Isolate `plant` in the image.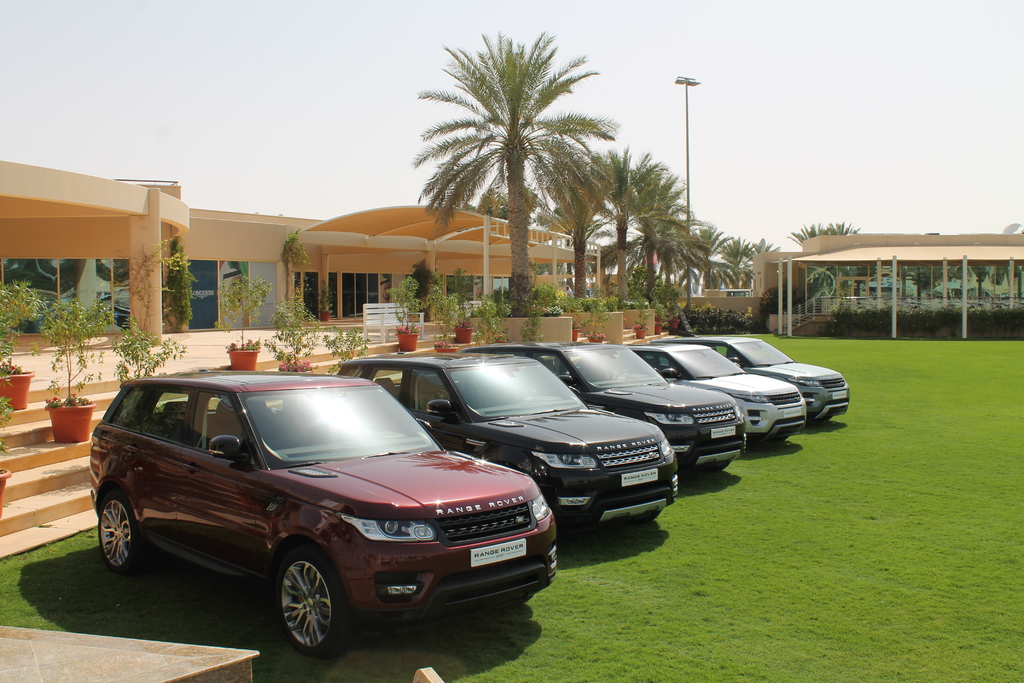
Isolated region: {"x1": 463, "y1": 291, "x2": 511, "y2": 343}.
